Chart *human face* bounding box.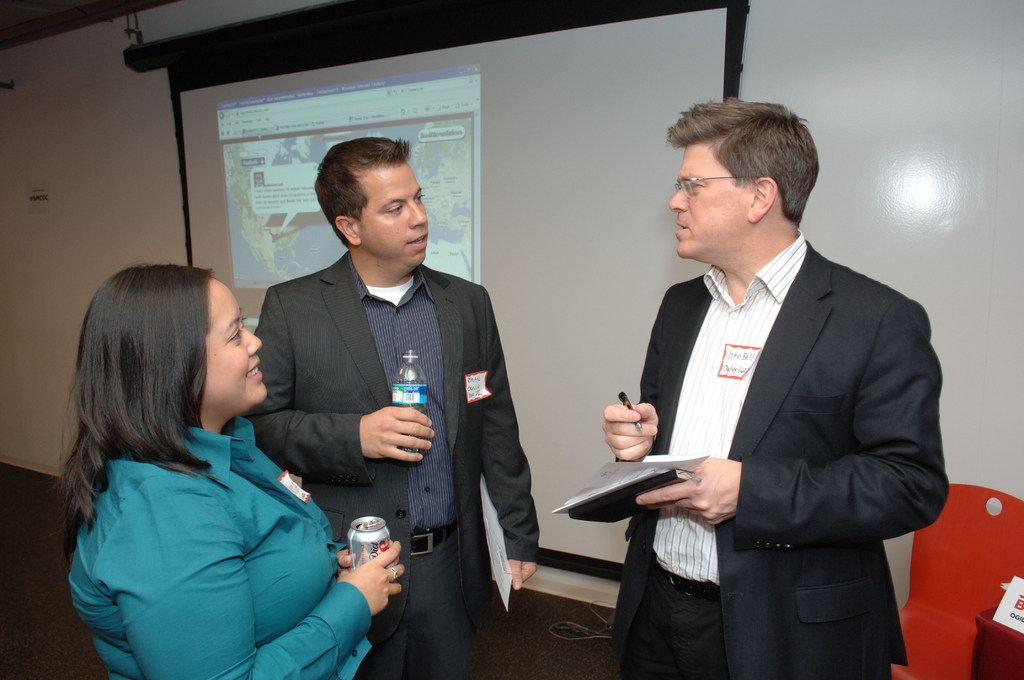
Charted: bbox(202, 279, 271, 401).
